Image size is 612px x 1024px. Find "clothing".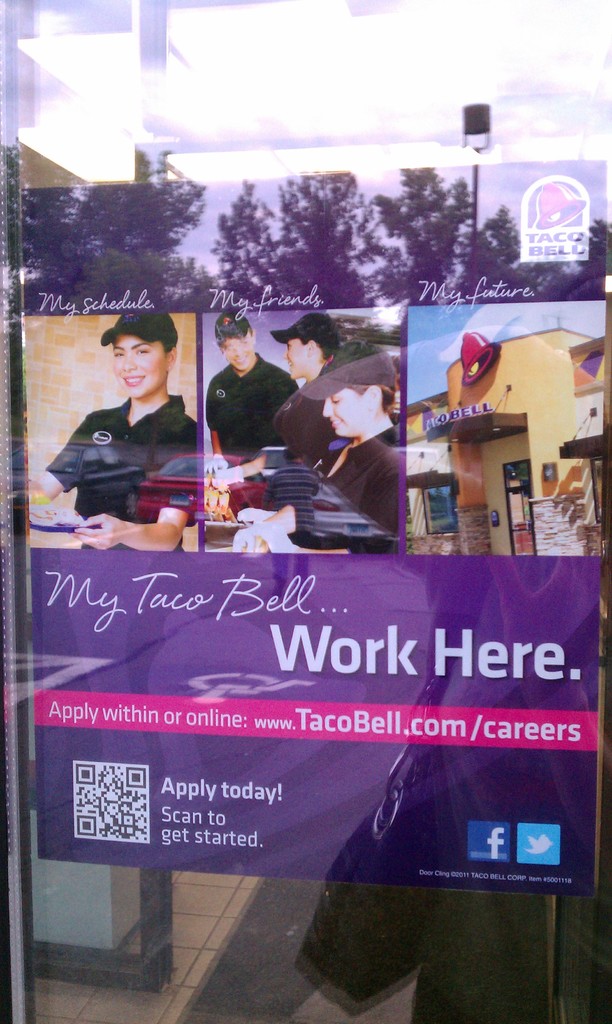
BBox(272, 357, 337, 479).
